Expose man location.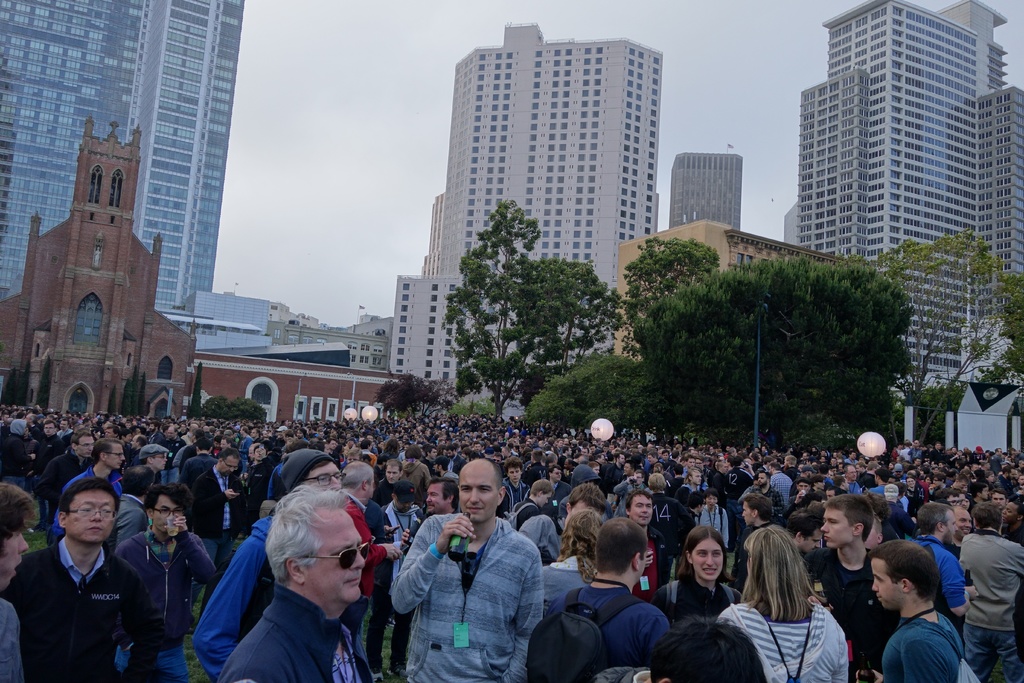
Exposed at locate(397, 460, 540, 682).
